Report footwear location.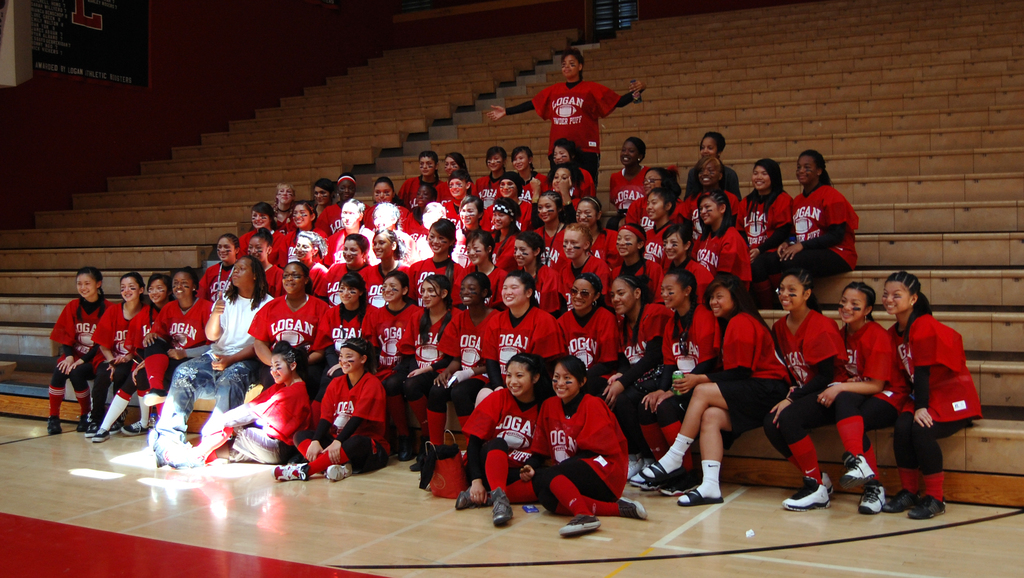
Report: BBox(147, 427, 170, 468).
